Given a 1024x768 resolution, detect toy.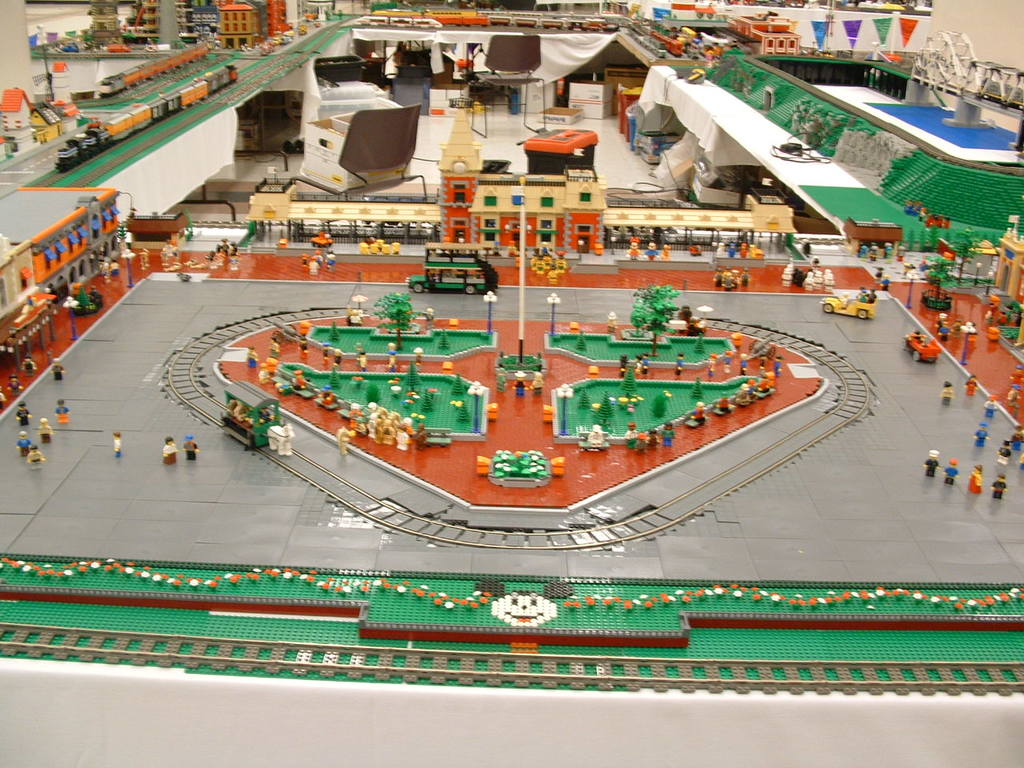
63, 87, 81, 133.
